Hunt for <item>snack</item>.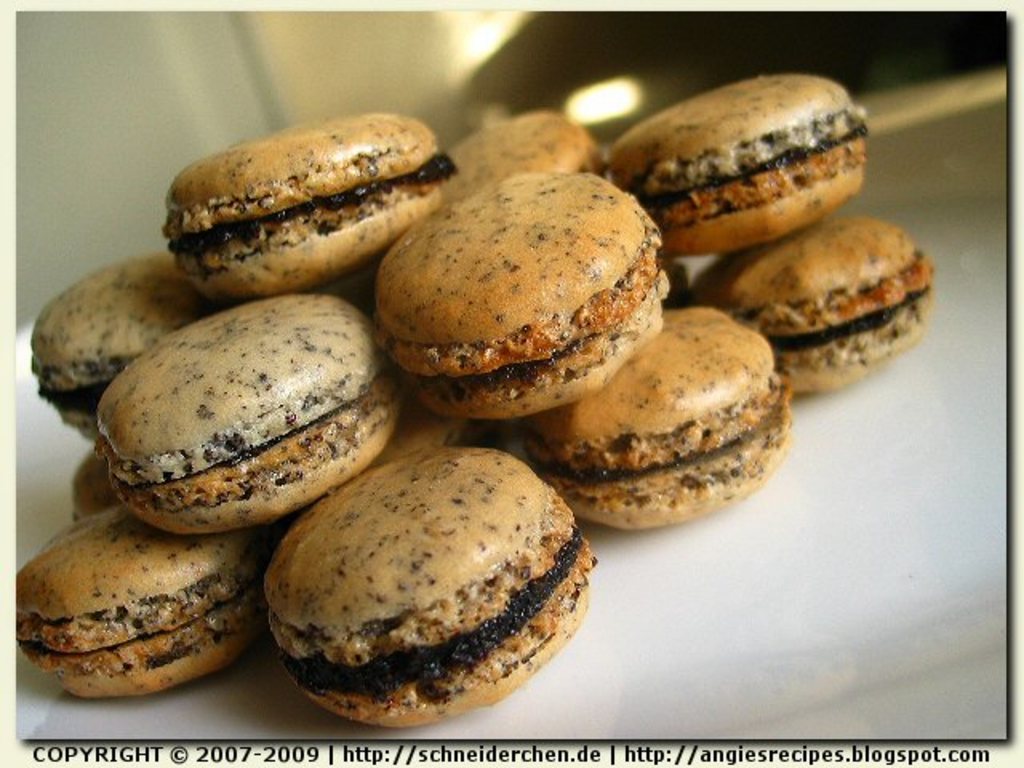
Hunted down at <bbox>691, 218, 938, 384</bbox>.
